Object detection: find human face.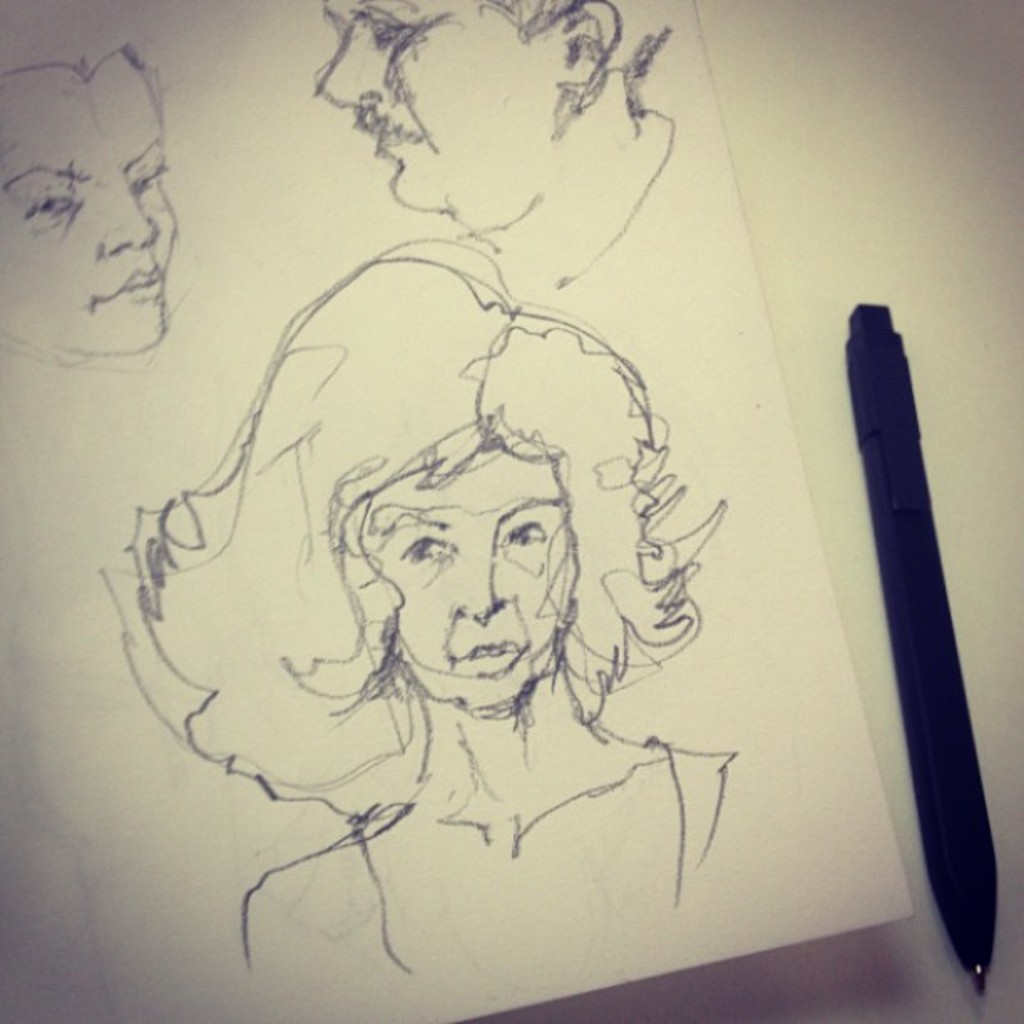
crop(360, 435, 567, 718).
